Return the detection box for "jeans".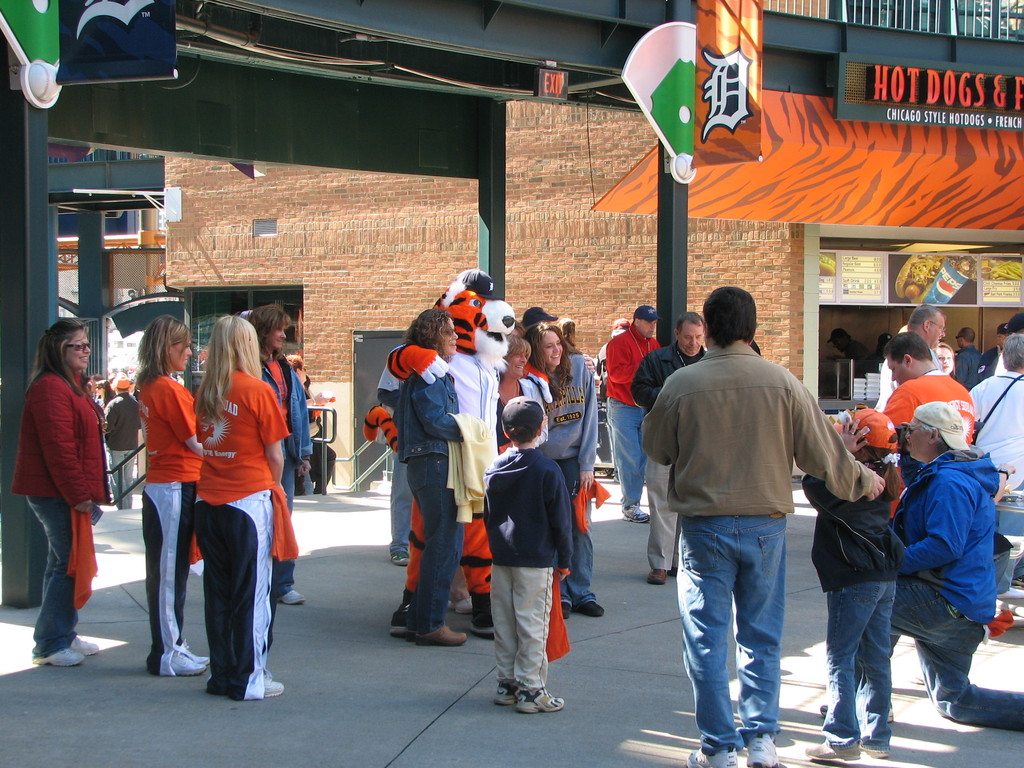
select_region(678, 498, 810, 754).
